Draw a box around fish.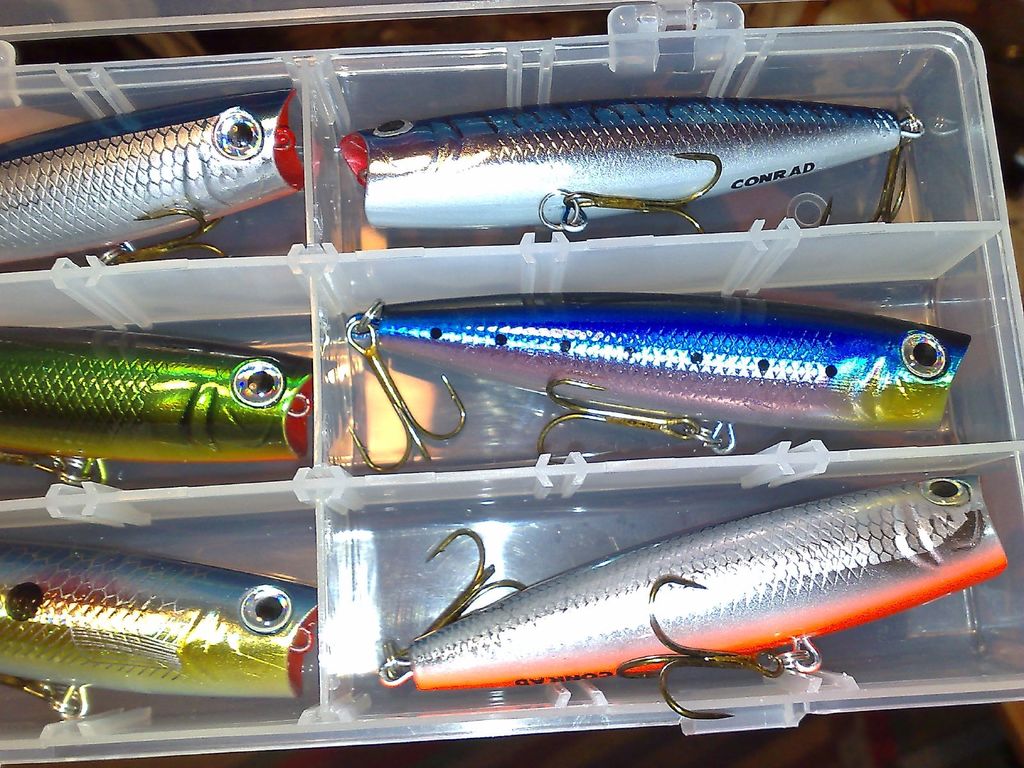
crop(353, 294, 968, 435).
